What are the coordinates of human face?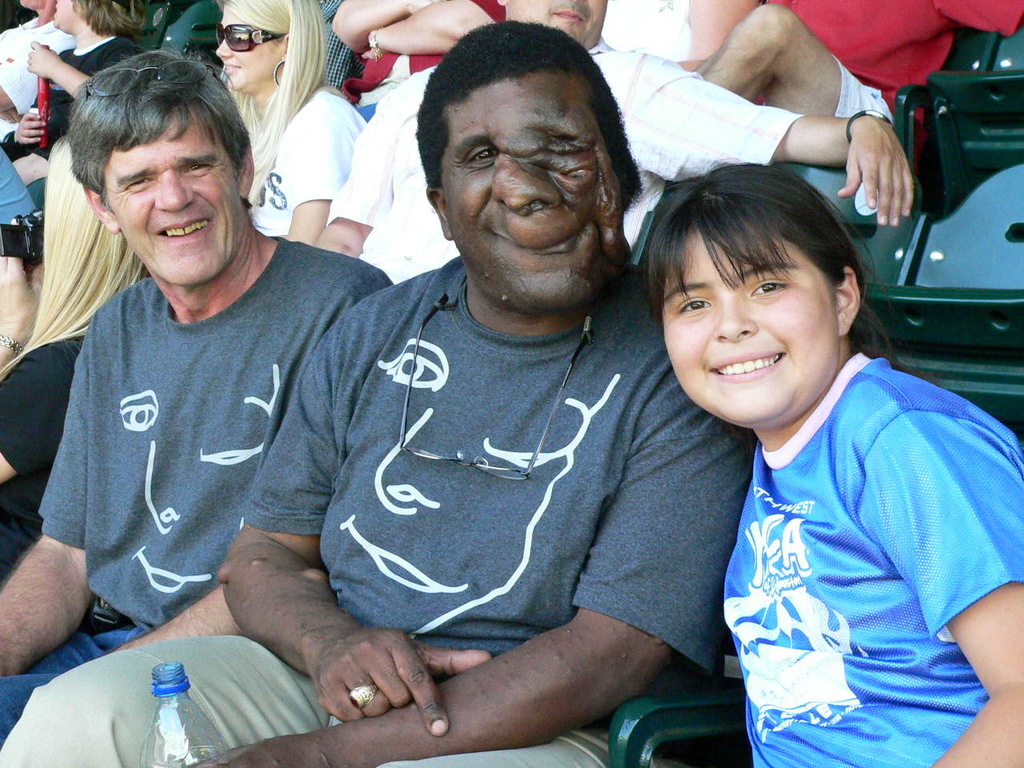
661 219 841 430.
